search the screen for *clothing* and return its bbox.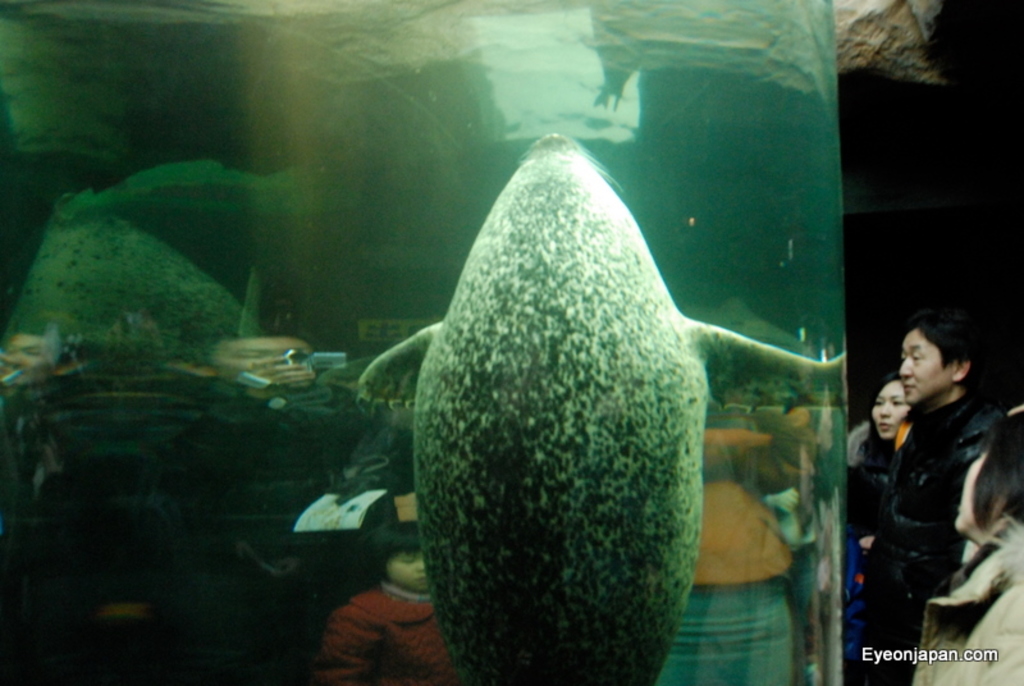
Found: 863, 384, 1005, 685.
